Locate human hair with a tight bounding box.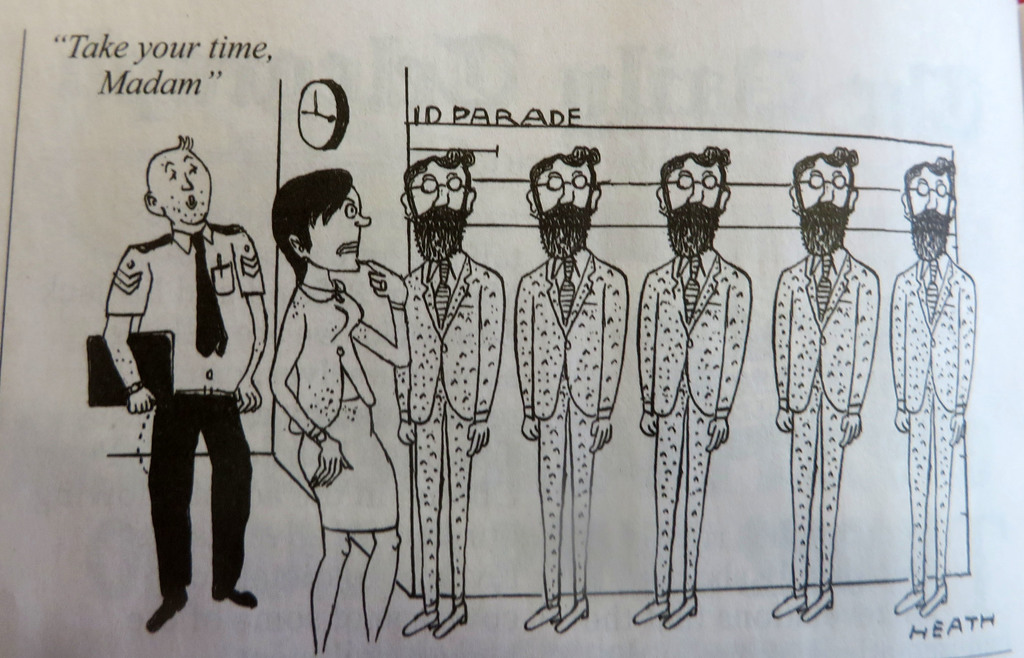
[528, 146, 598, 216].
